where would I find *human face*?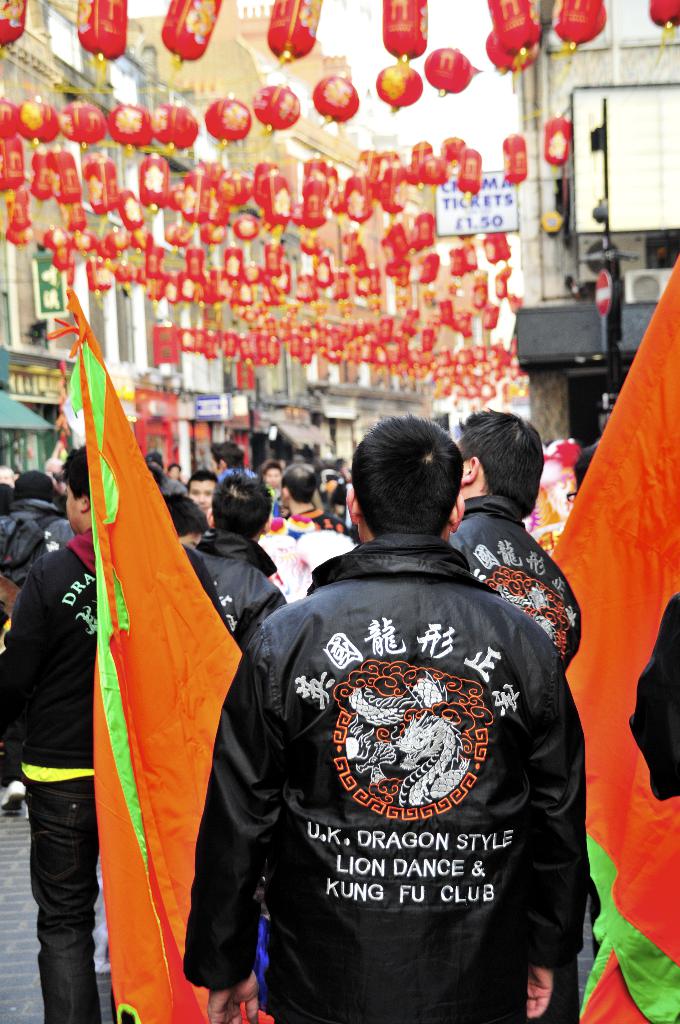
At Rect(188, 481, 214, 513).
